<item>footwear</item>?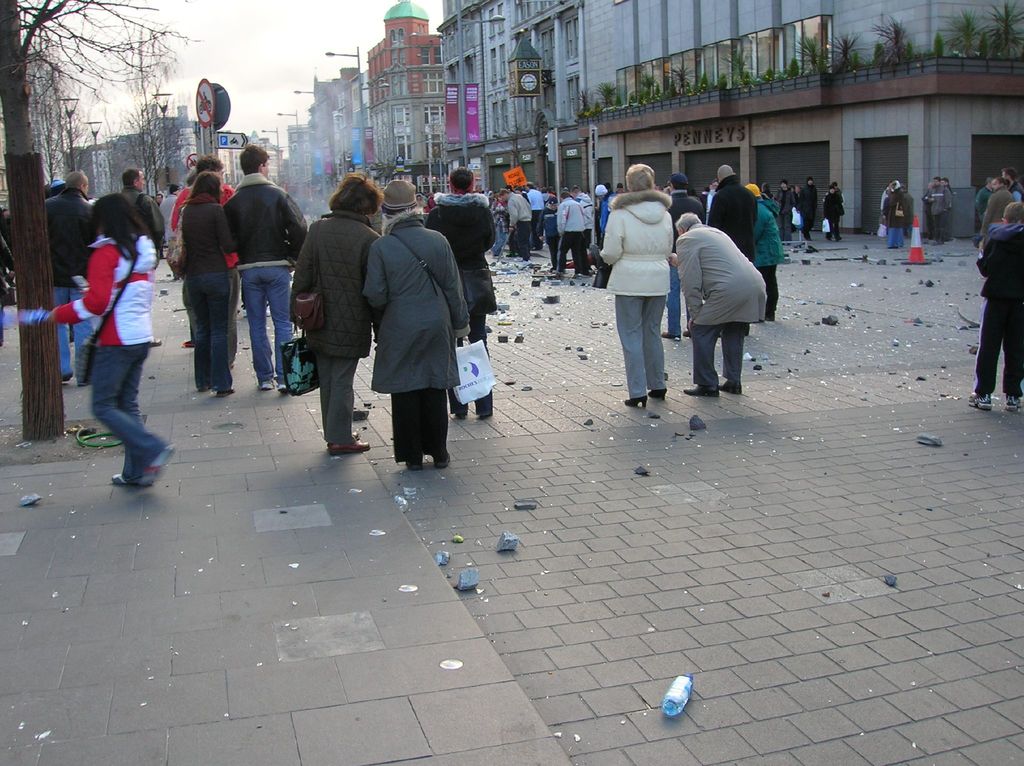
locate(1009, 397, 1023, 418)
